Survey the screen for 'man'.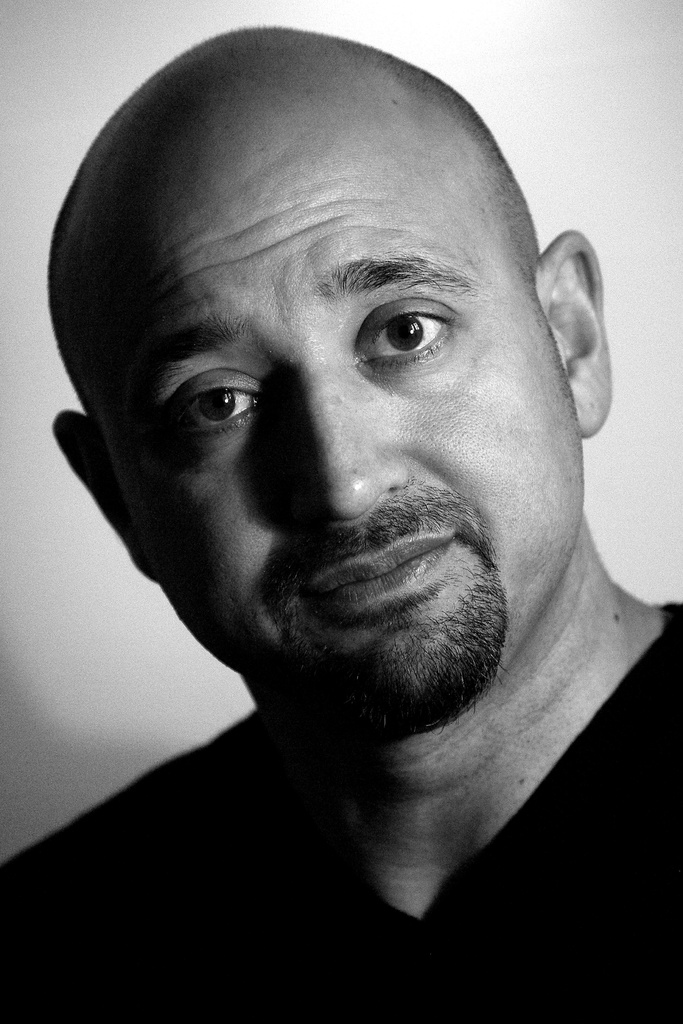
Survey found: <box>0,40,682,1004</box>.
